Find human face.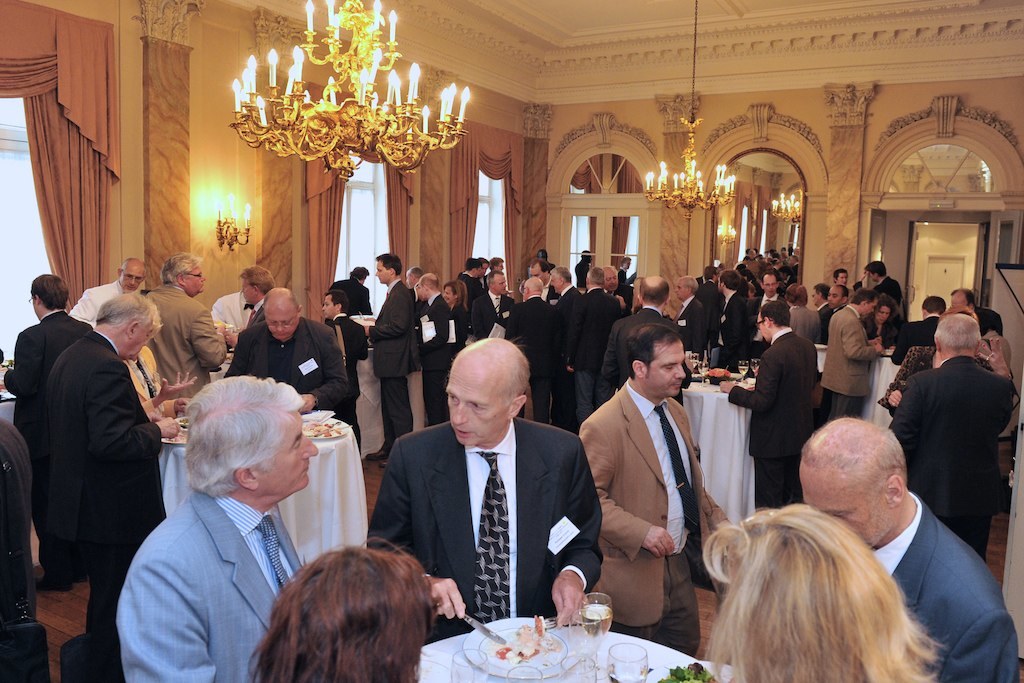
(x1=952, y1=293, x2=963, y2=309).
